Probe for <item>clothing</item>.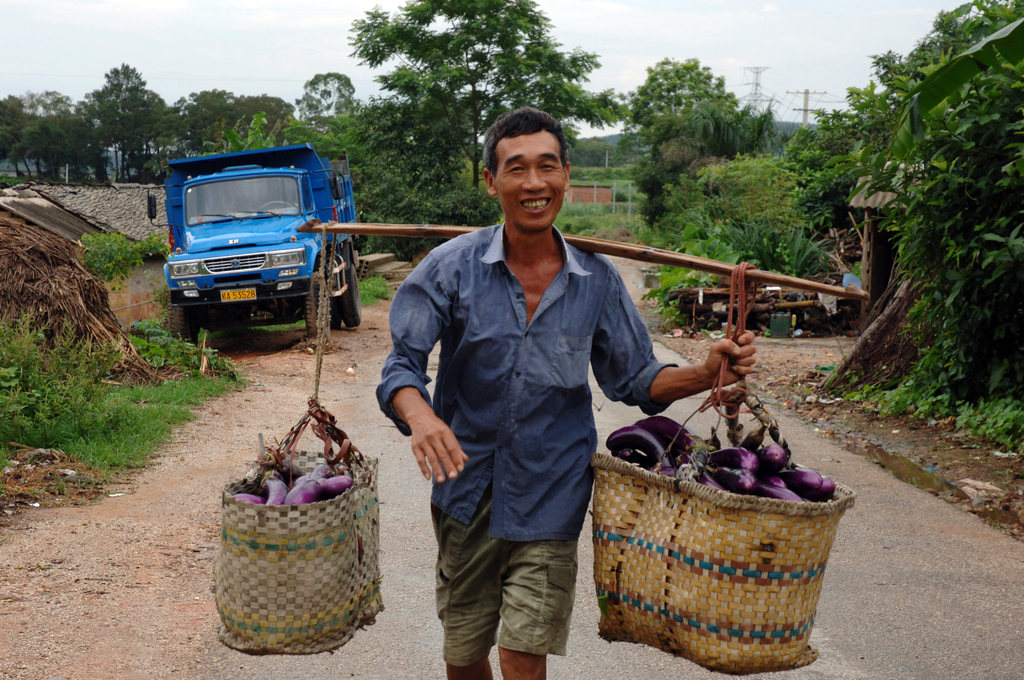
Probe result: 388,175,689,638.
